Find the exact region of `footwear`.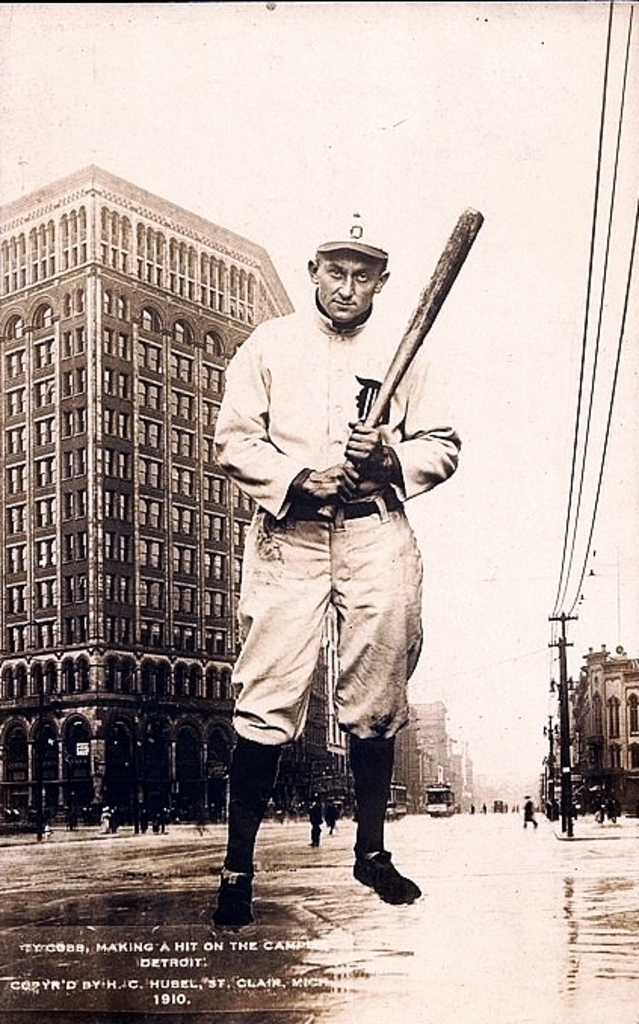
Exact region: <region>308, 840, 323, 846</region>.
